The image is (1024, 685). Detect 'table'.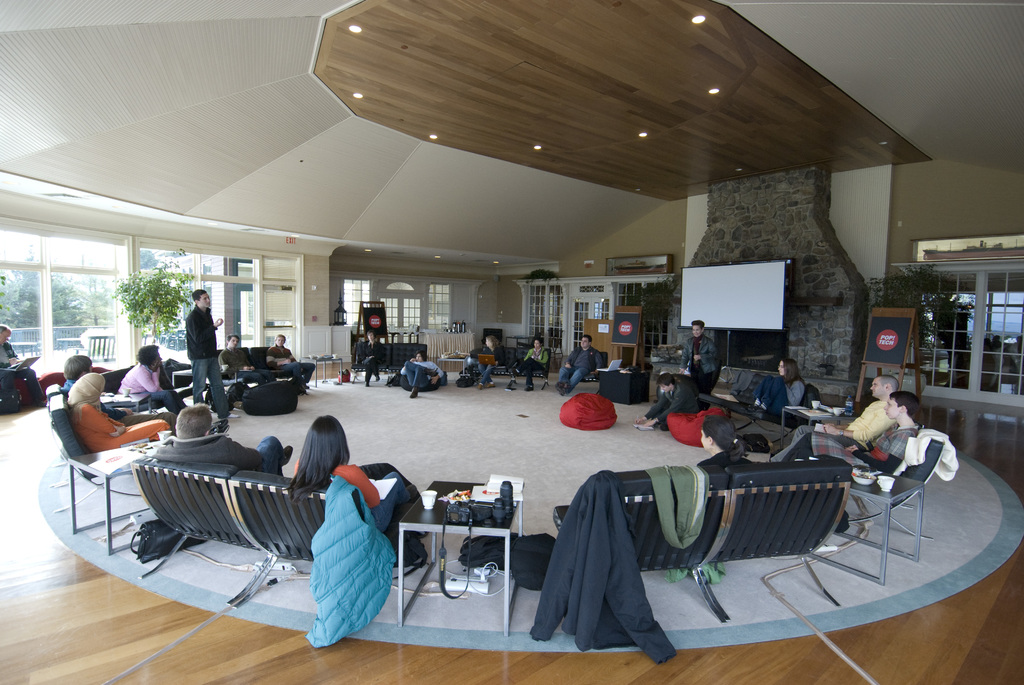
Detection: 786, 406, 858, 436.
